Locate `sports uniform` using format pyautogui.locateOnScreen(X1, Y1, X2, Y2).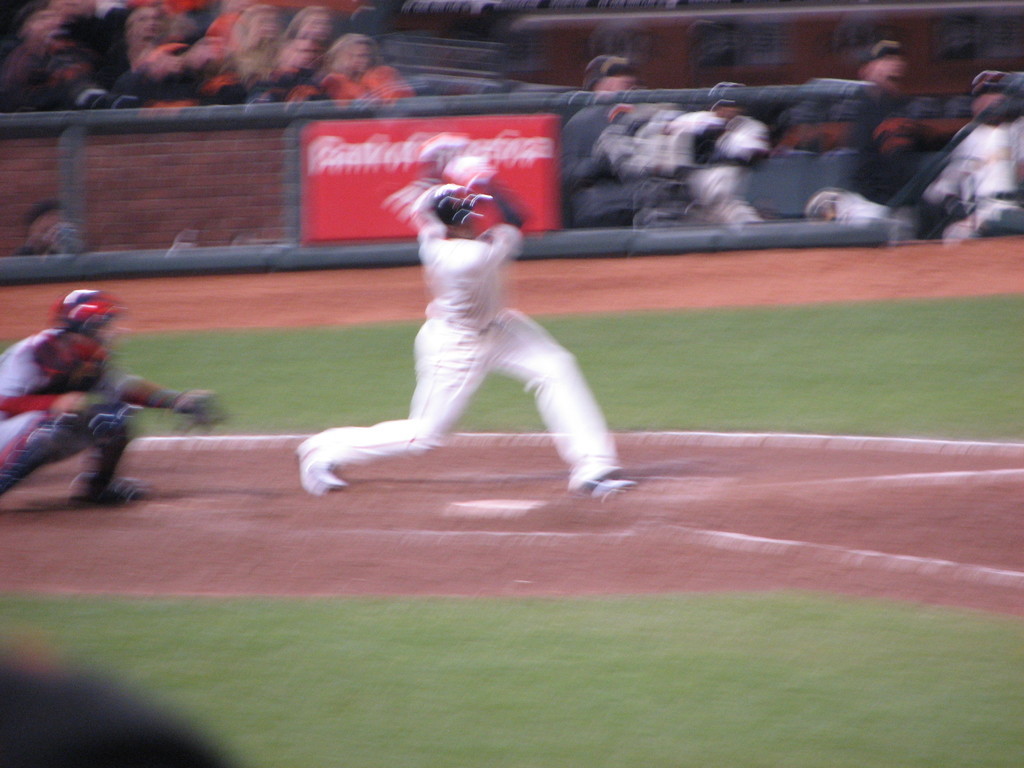
pyautogui.locateOnScreen(303, 163, 629, 502).
